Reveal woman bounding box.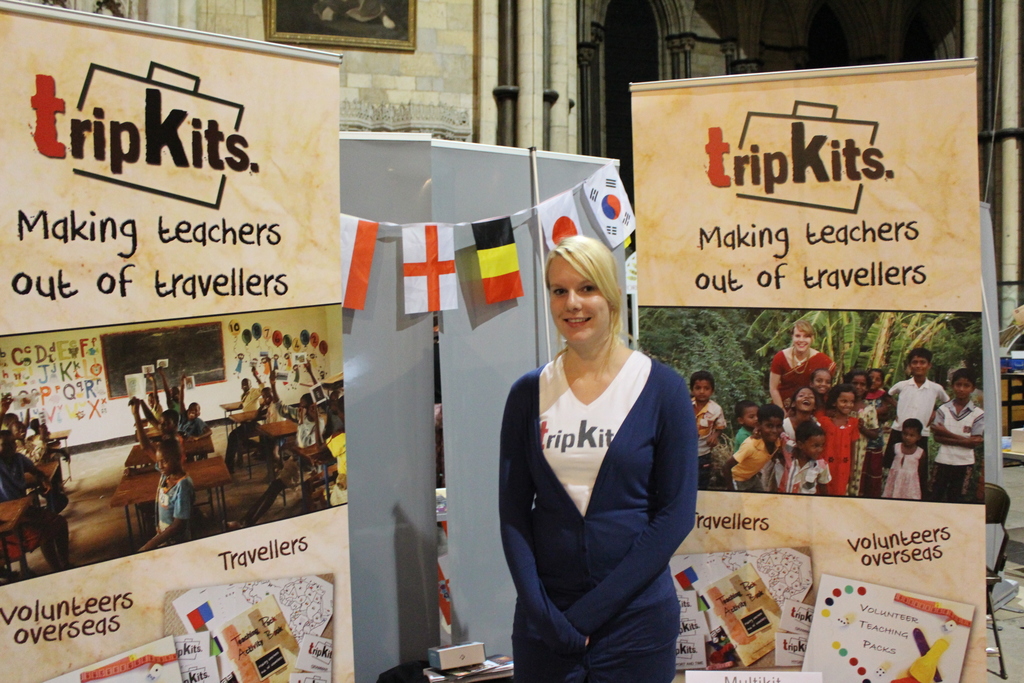
Revealed: x1=765 y1=319 x2=835 y2=420.
